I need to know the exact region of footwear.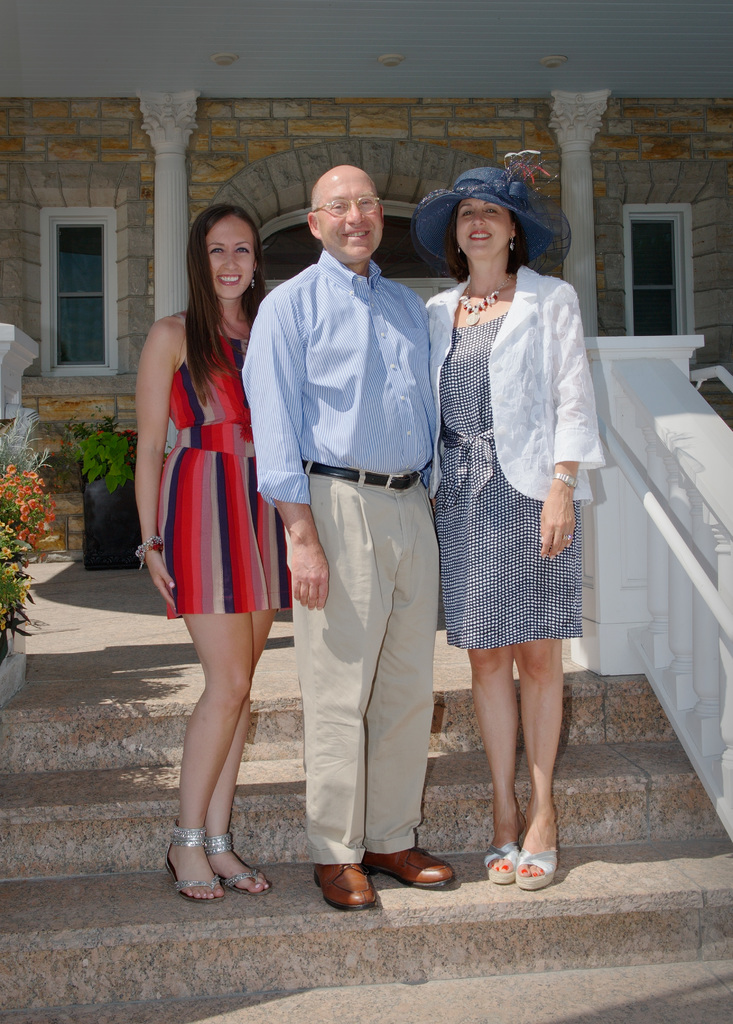
Region: {"left": 504, "top": 823, "right": 556, "bottom": 883}.
